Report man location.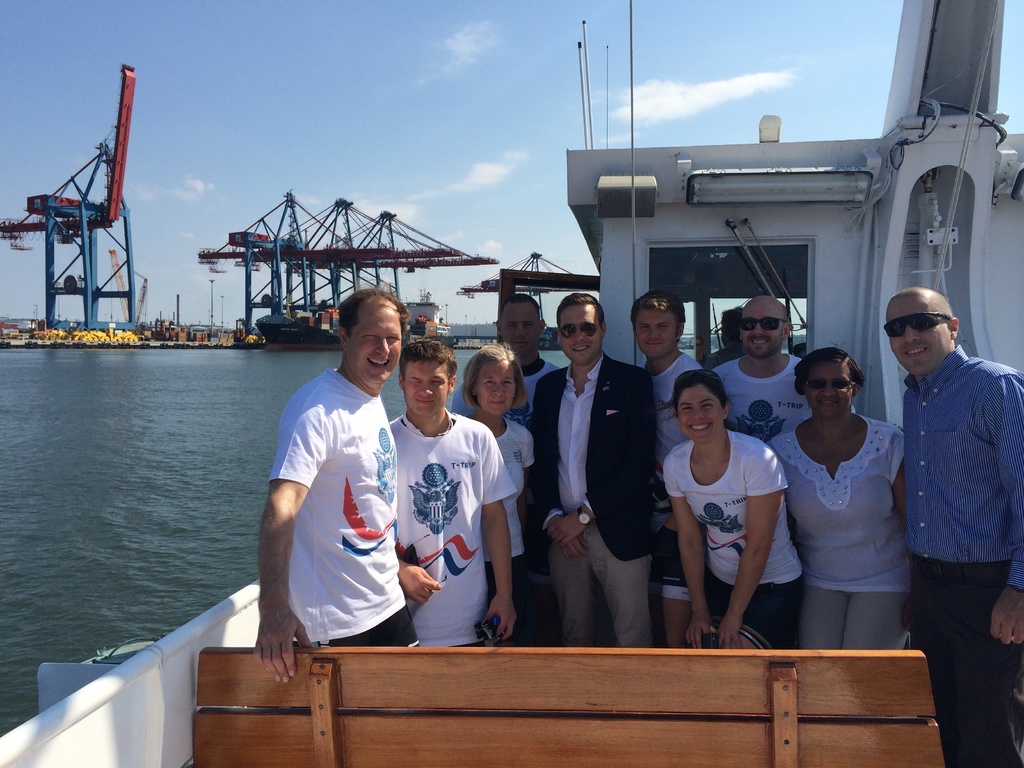
Report: [left=449, top=288, right=558, bottom=429].
